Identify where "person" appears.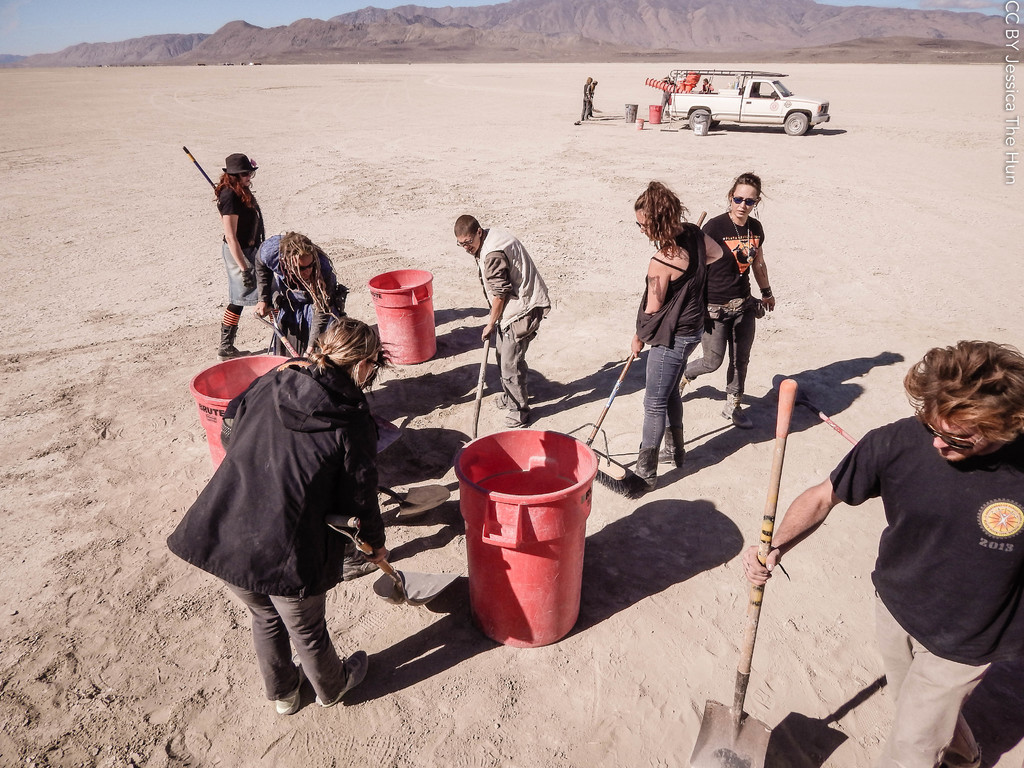
Appears at x1=584, y1=79, x2=597, y2=117.
